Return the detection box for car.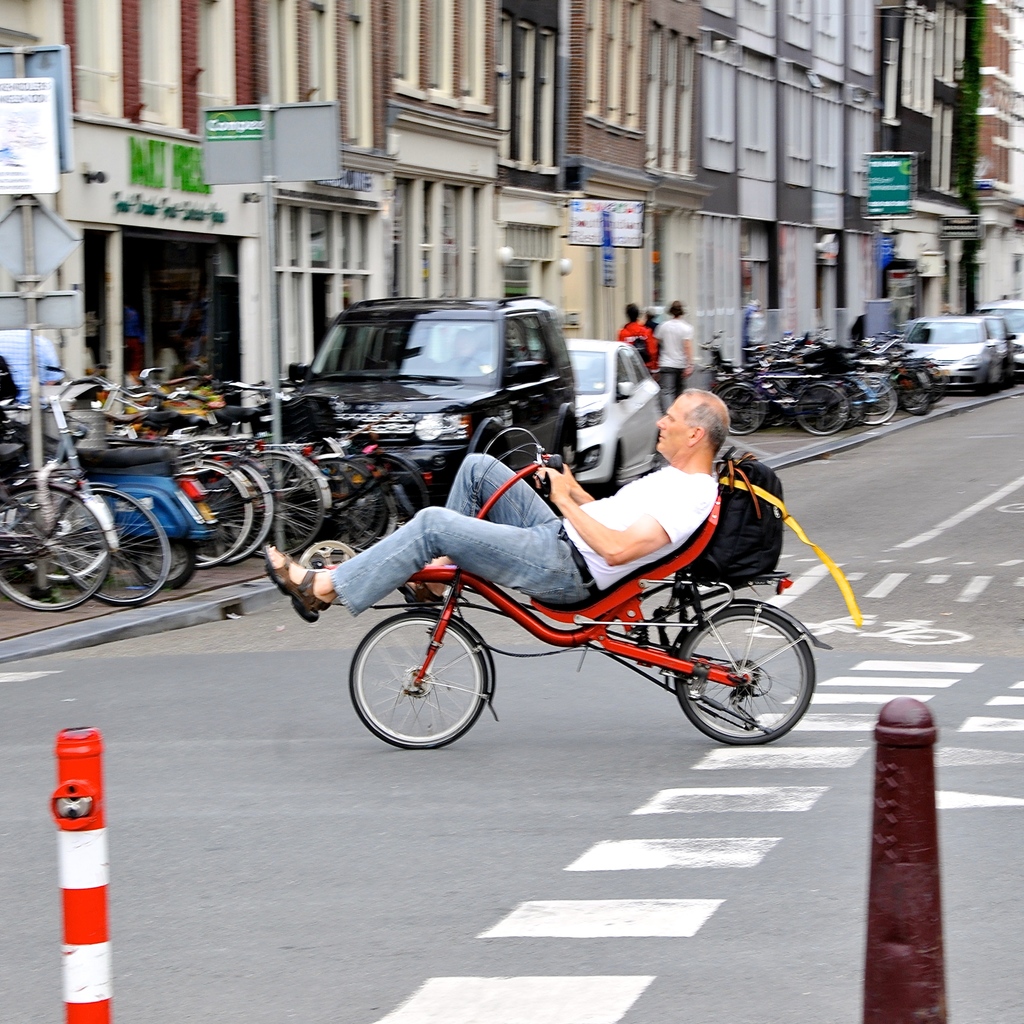
crop(989, 311, 1019, 389).
